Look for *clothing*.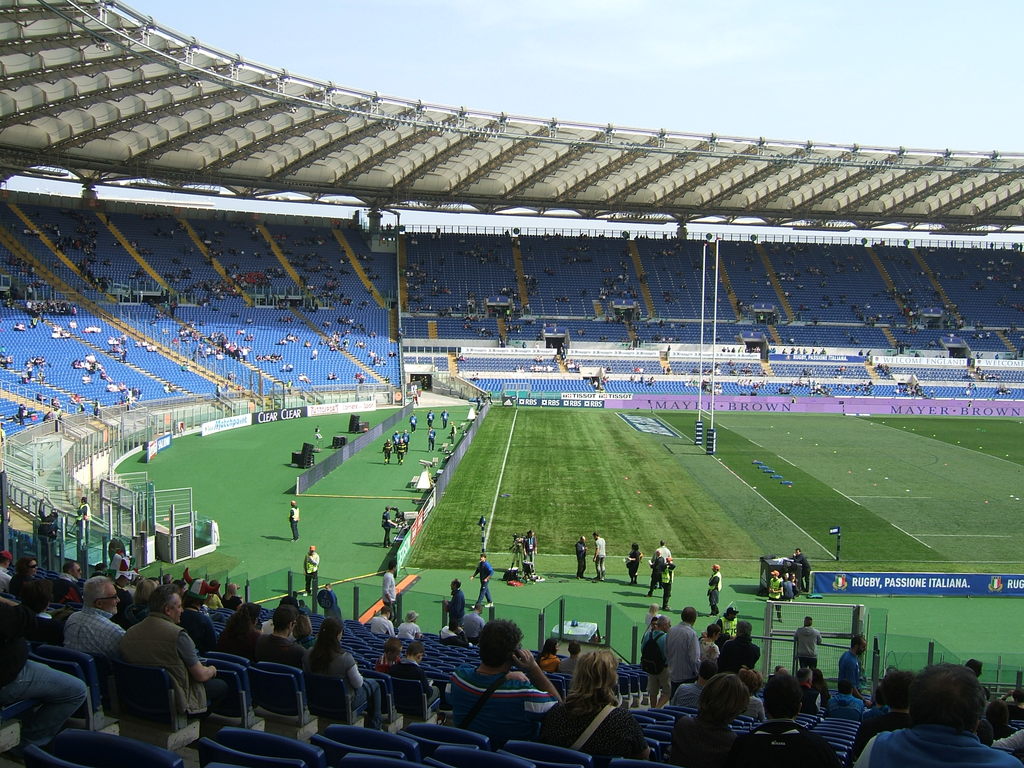
Found: rect(852, 724, 1021, 767).
